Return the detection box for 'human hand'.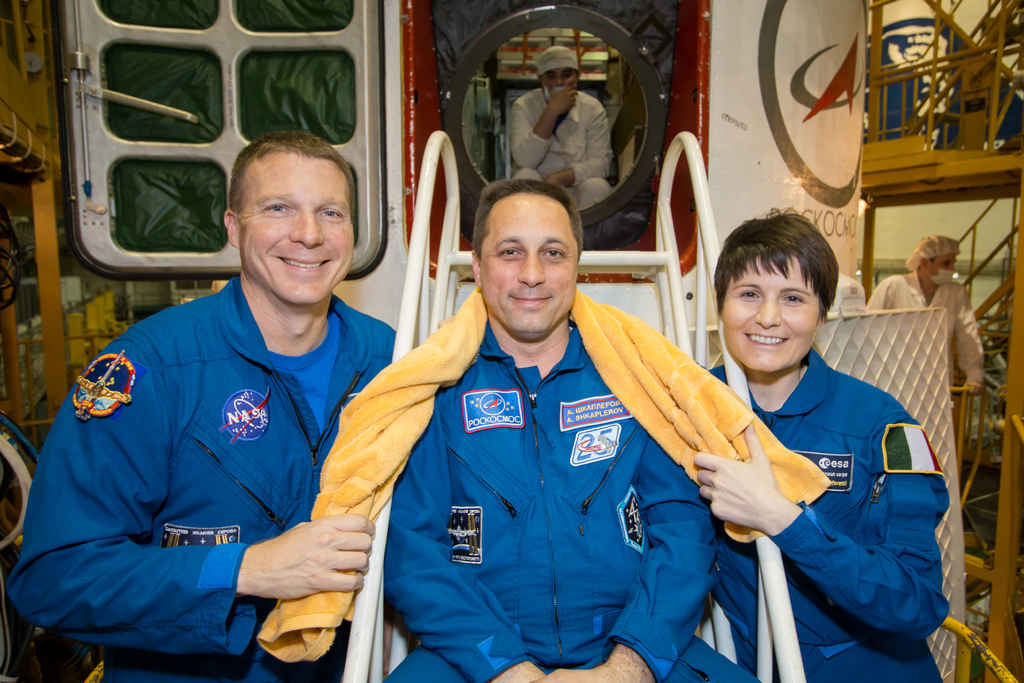
x1=545, y1=175, x2=562, y2=187.
